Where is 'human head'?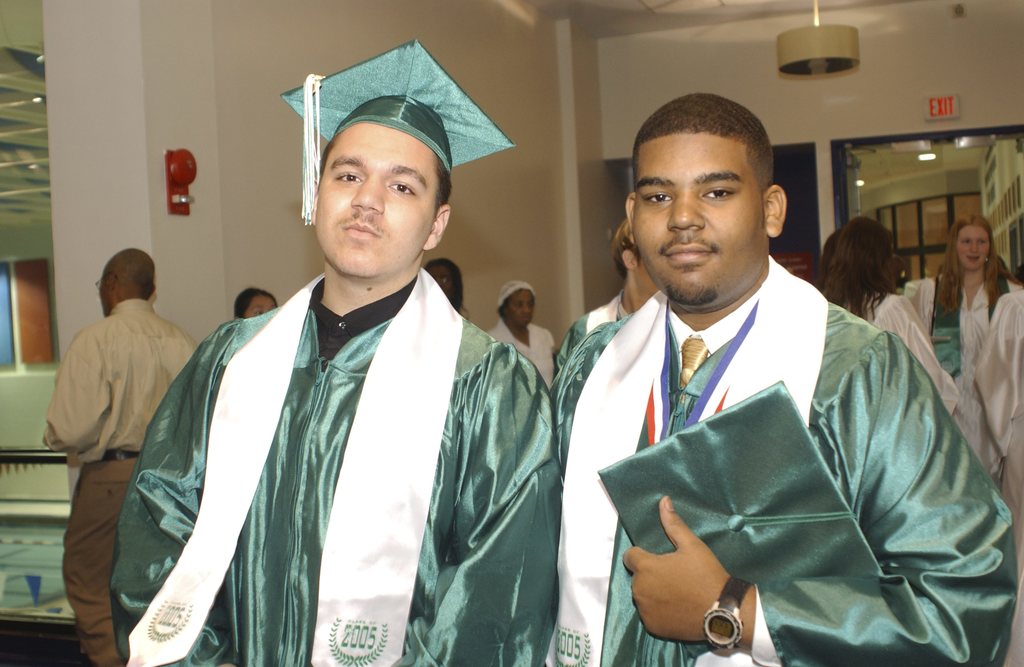
l=625, t=95, r=794, b=274.
